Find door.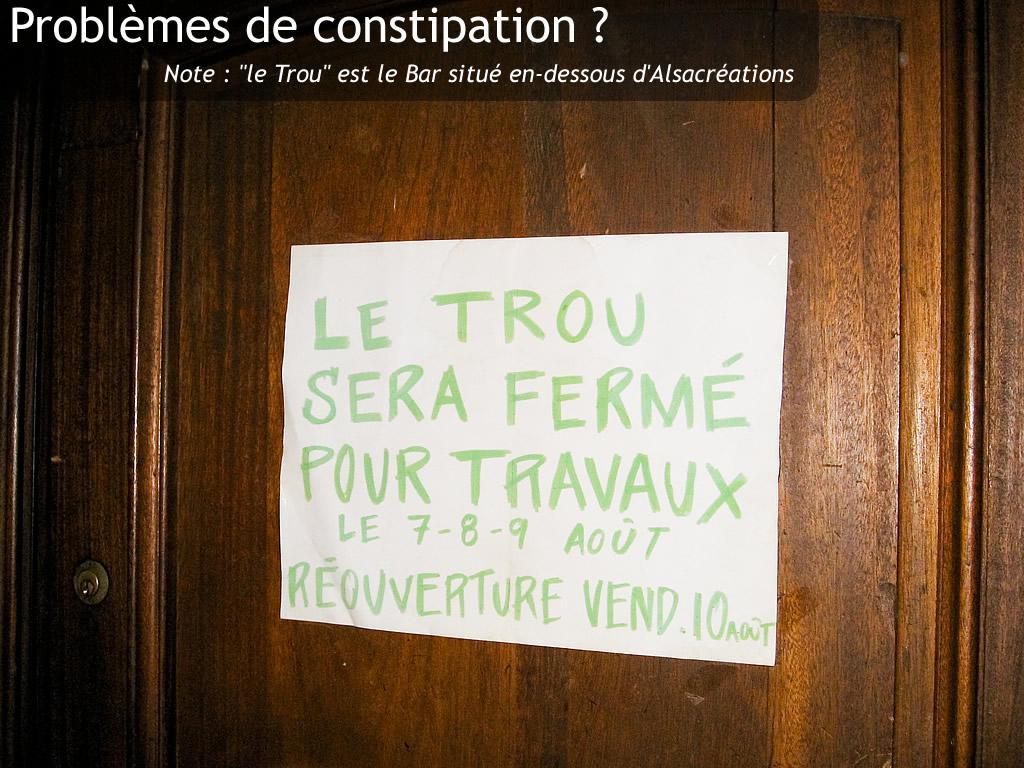
BBox(0, 0, 1019, 767).
